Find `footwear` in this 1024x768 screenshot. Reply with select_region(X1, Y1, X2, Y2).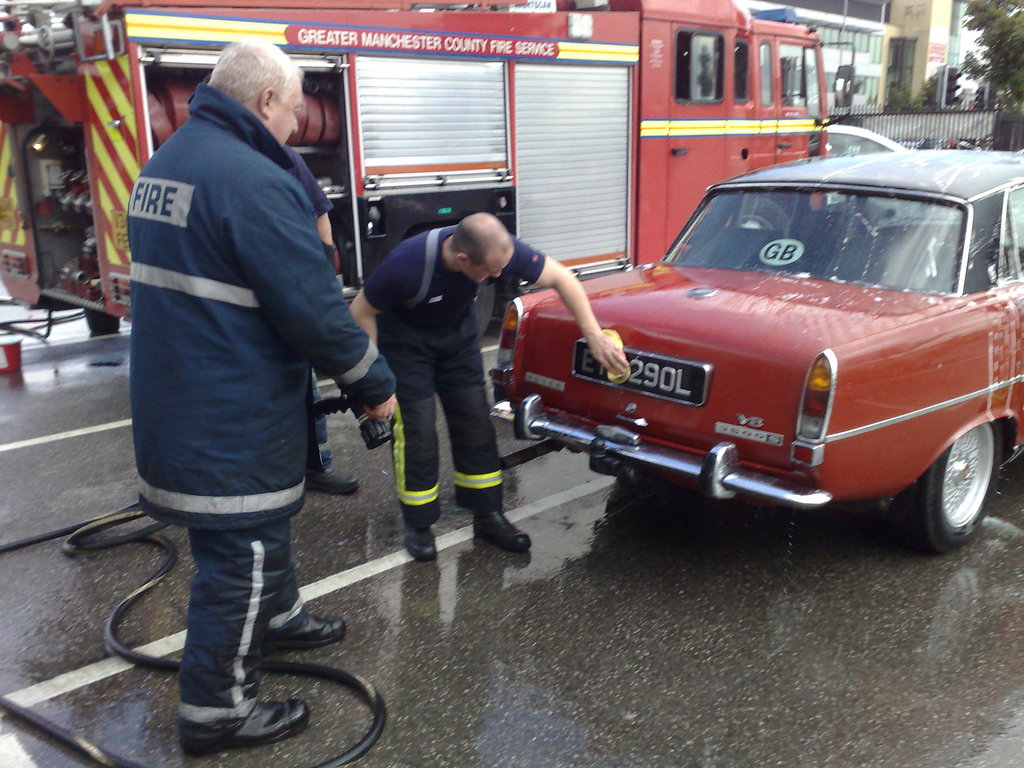
select_region(474, 503, 537, 554).
